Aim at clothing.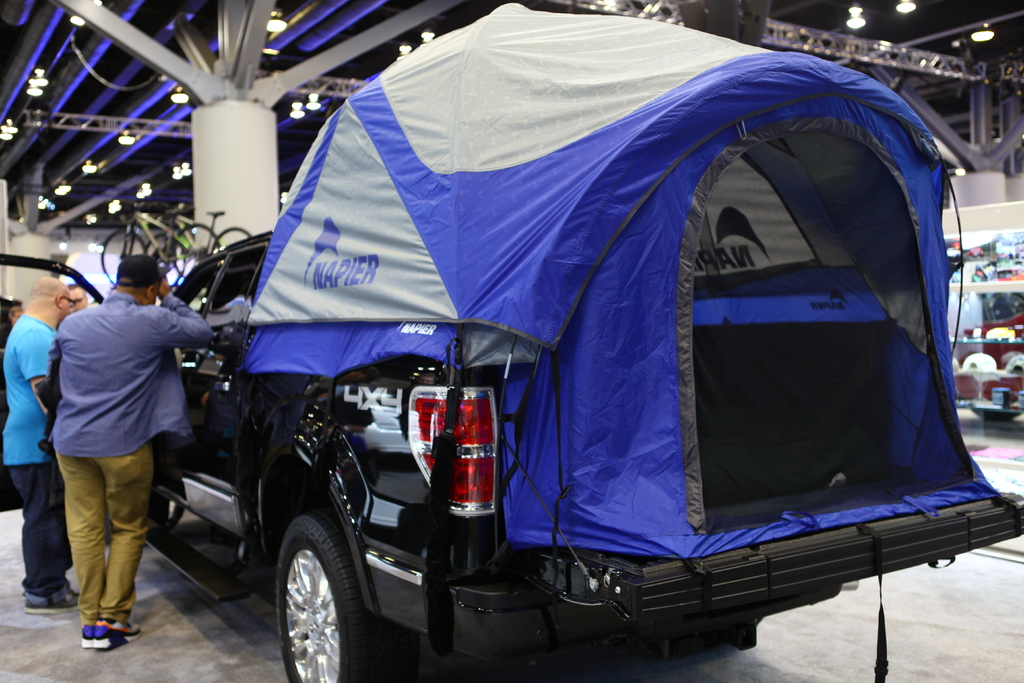
Aimed at locate(2, 314, 53, 593).
